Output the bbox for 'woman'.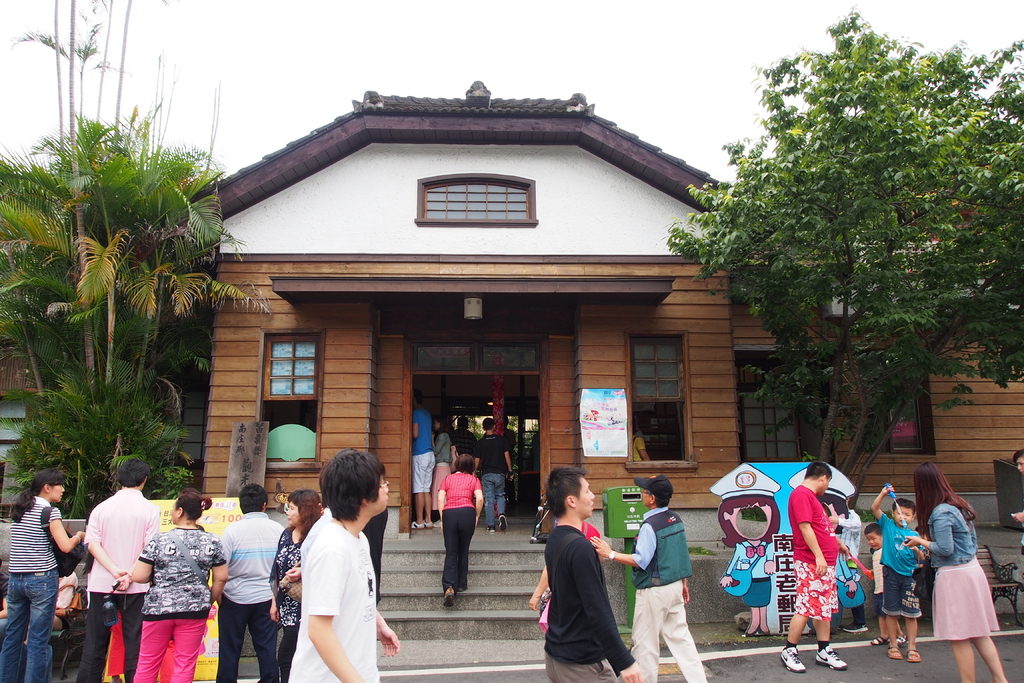
<region>430, 421, 454, 520</region>.
